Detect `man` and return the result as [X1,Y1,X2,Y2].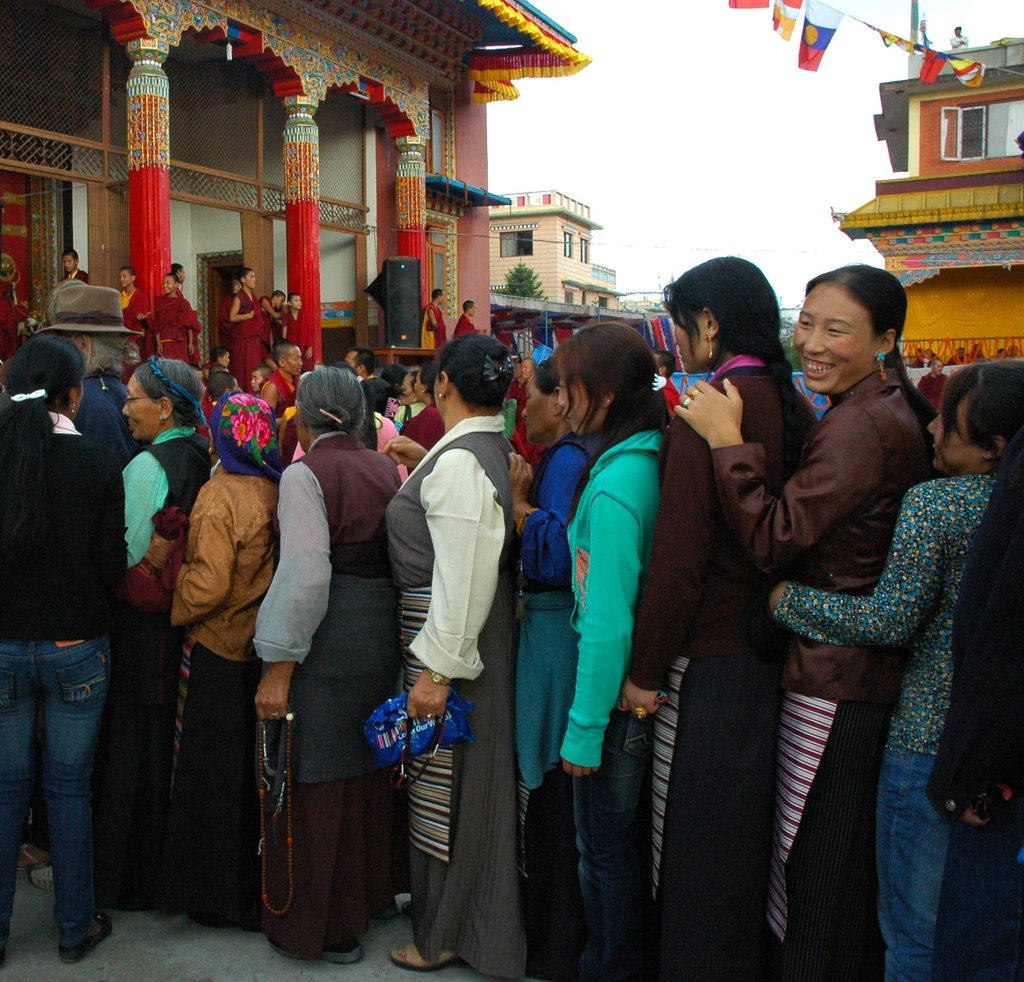
[419,288,447,349].
